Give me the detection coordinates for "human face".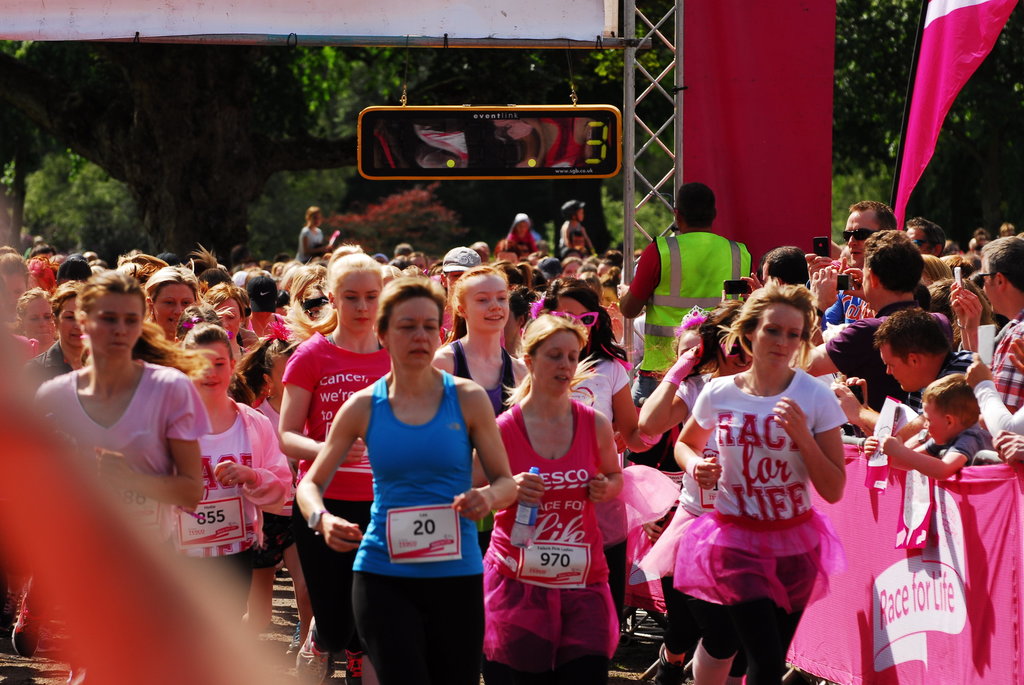
region(87, 290, 147, 359).
